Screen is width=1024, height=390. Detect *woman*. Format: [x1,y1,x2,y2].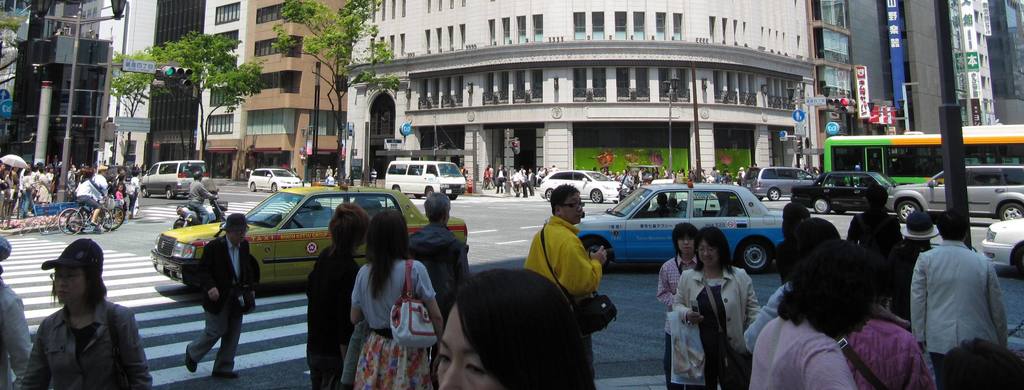
[47,162,56,182].
